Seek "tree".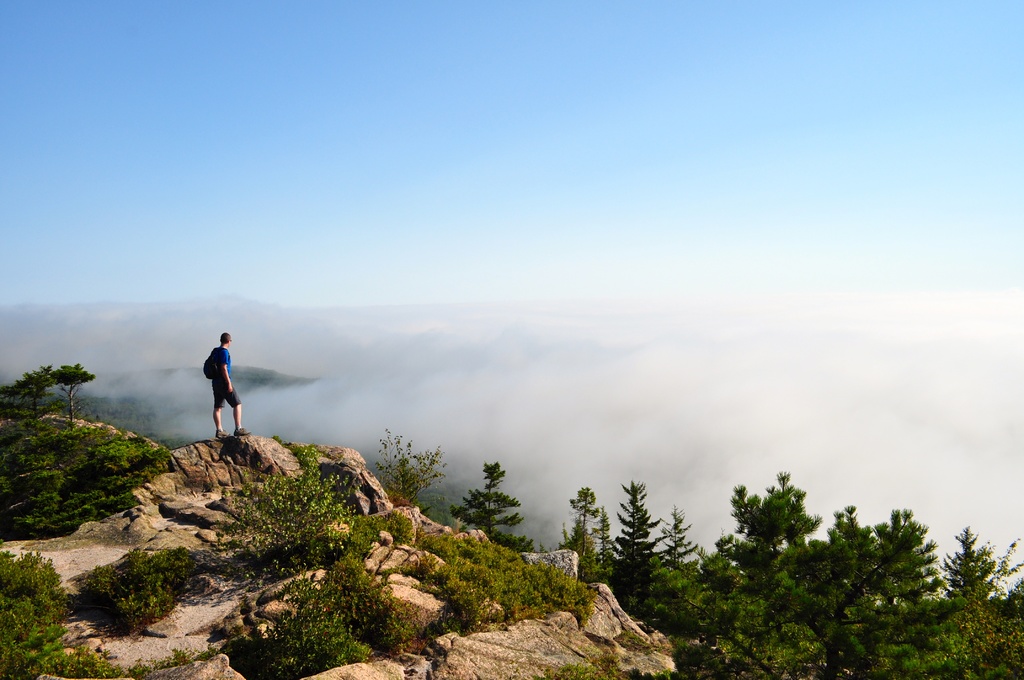
l=454, t=460, r=534, b=551.
